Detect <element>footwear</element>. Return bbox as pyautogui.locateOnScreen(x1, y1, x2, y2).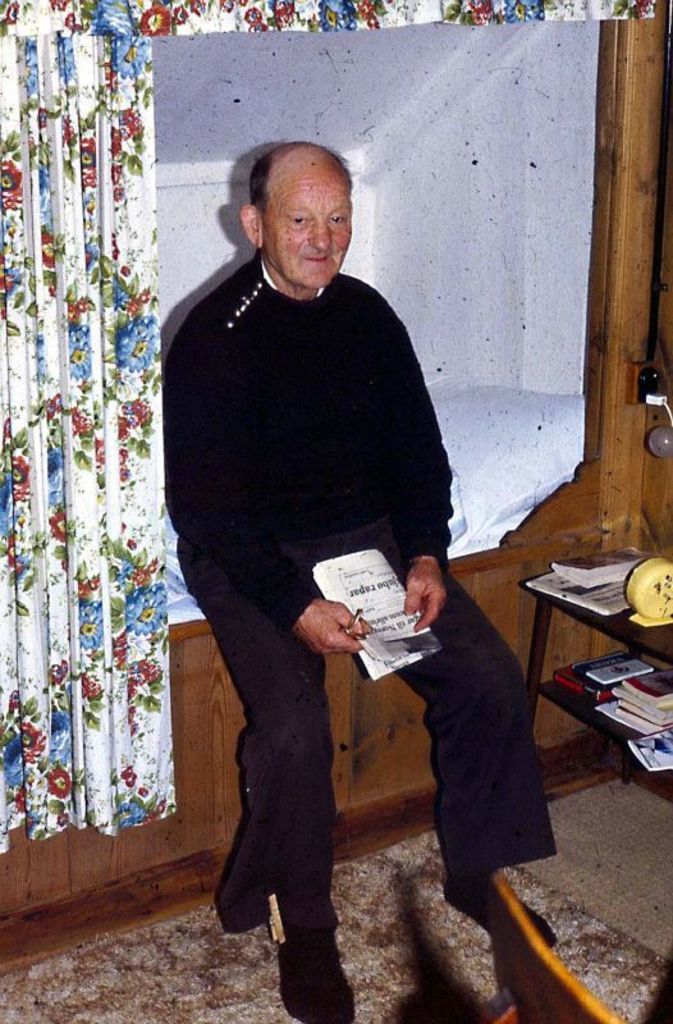
pyautogui.locateOnScreen(441, 890, 562, 948).
